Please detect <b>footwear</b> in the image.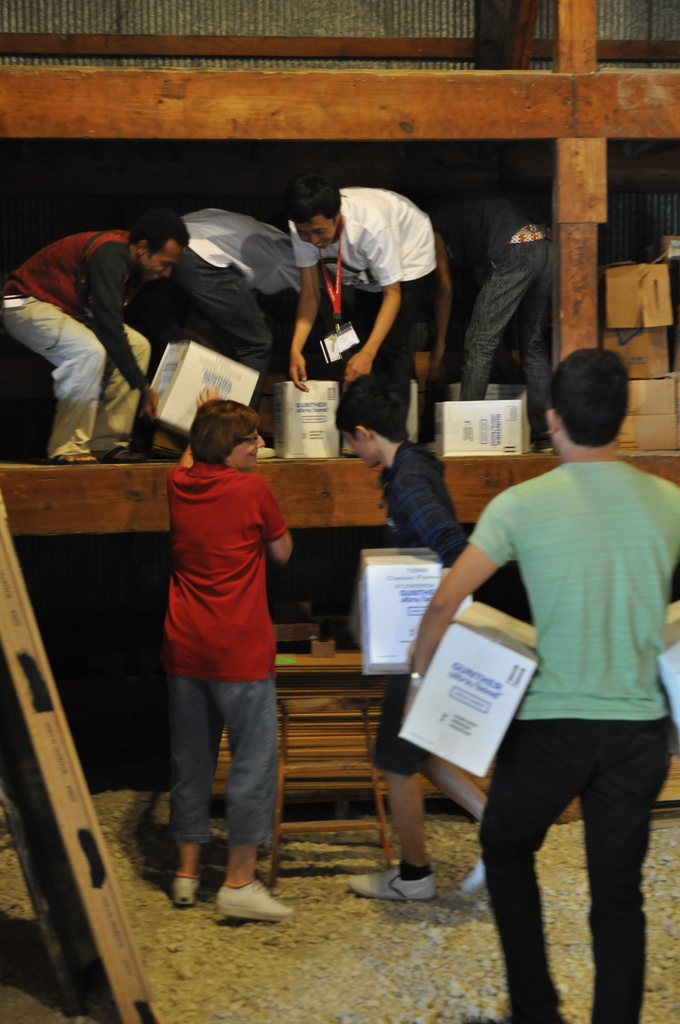
{"x1": 214, "y1": 872, "x2": 287, "y2": 941}.
